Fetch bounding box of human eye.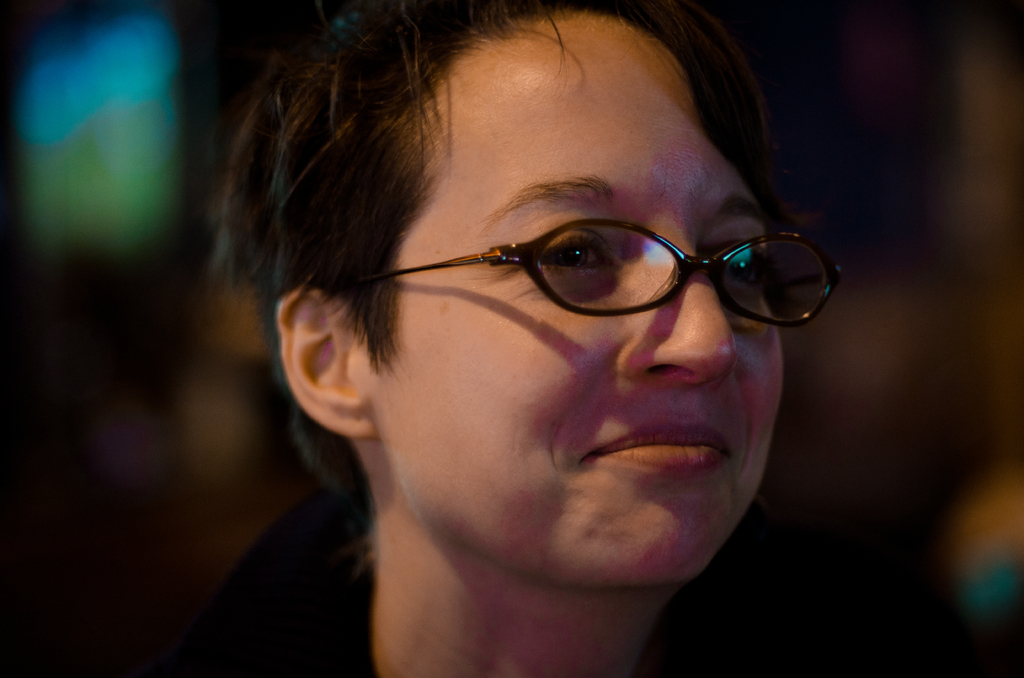
Bbox: [x1=715, y1=251, x2=776, y2=289].
